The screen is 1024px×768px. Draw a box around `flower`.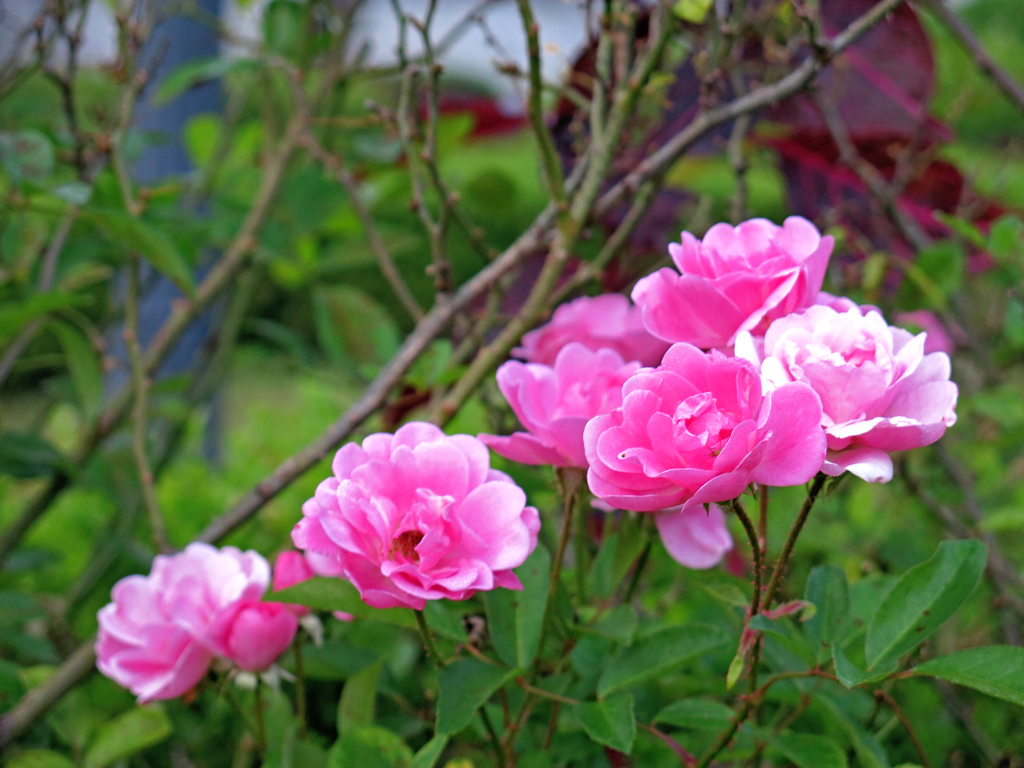
[285,424,533,615].
